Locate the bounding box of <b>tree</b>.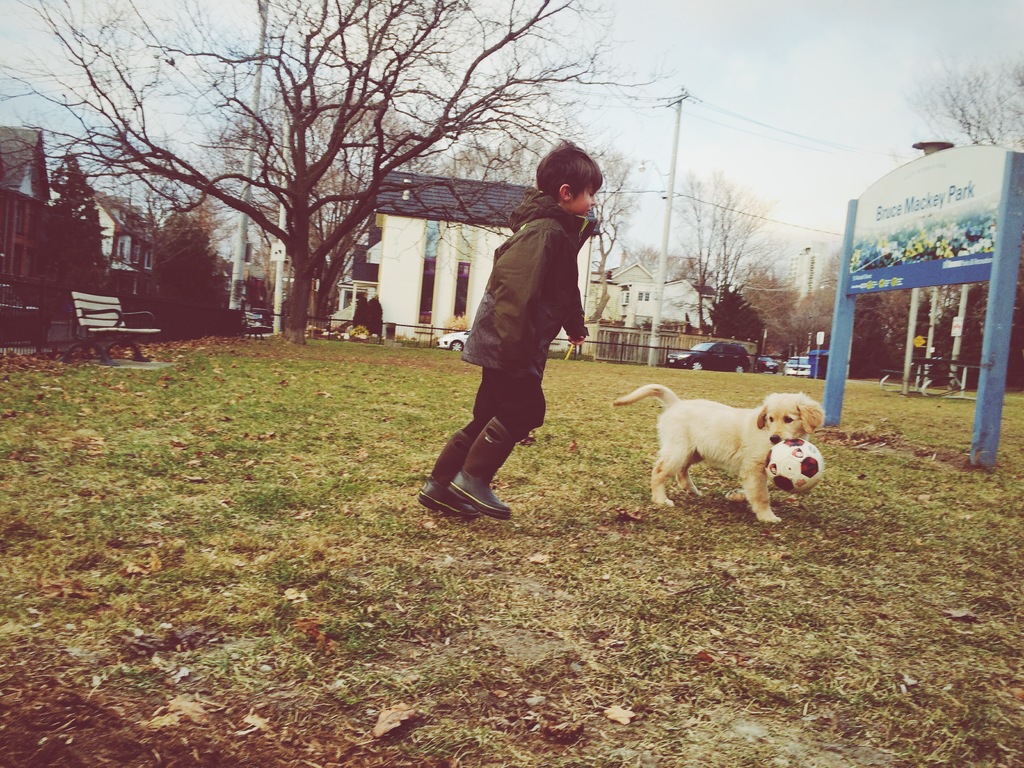
Bounding box: select_region(701, 283, 768, 340).
